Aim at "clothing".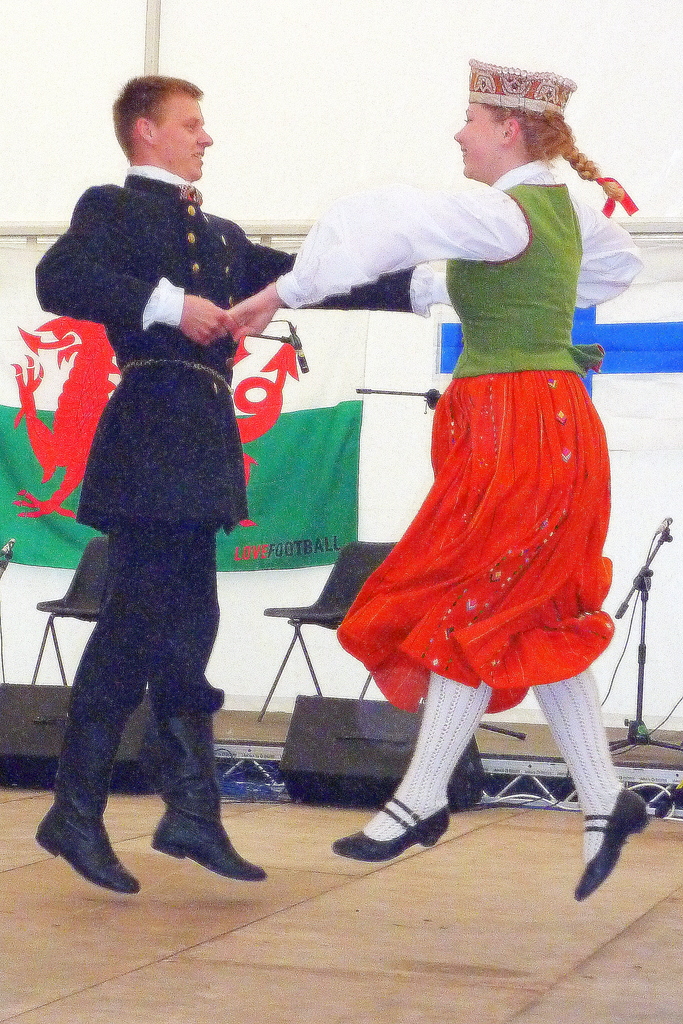
Aimed at <bbox>344, 170, 617, 751</bbox>.
